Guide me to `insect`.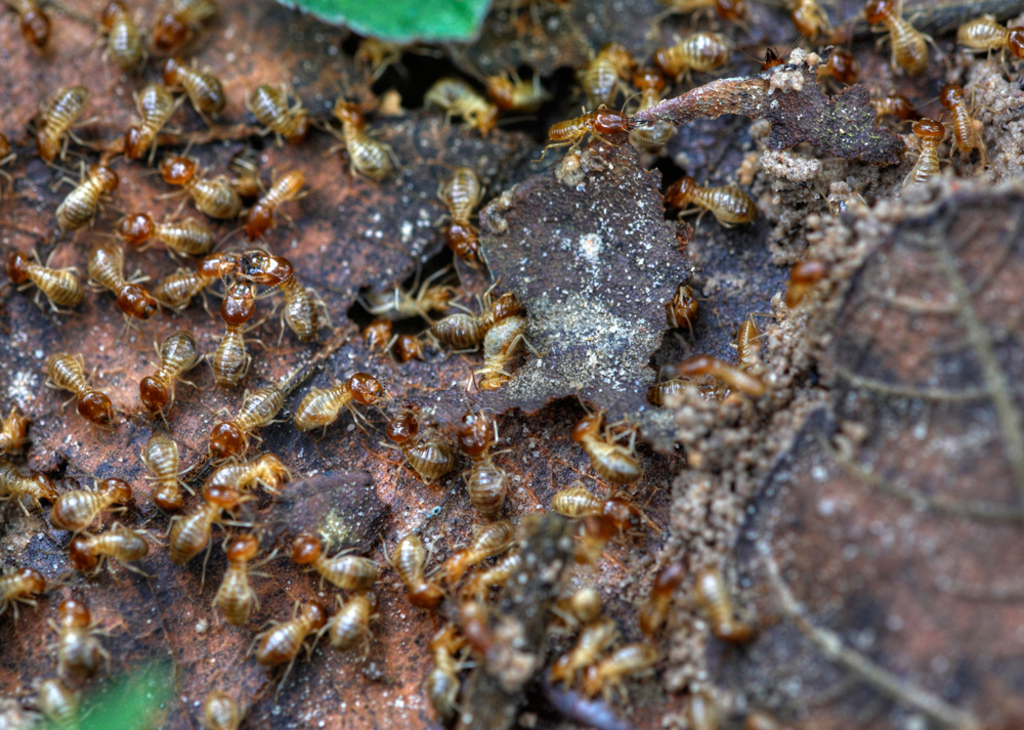
Guidance: x1=781, y1=259, x2=835, y2=304.
